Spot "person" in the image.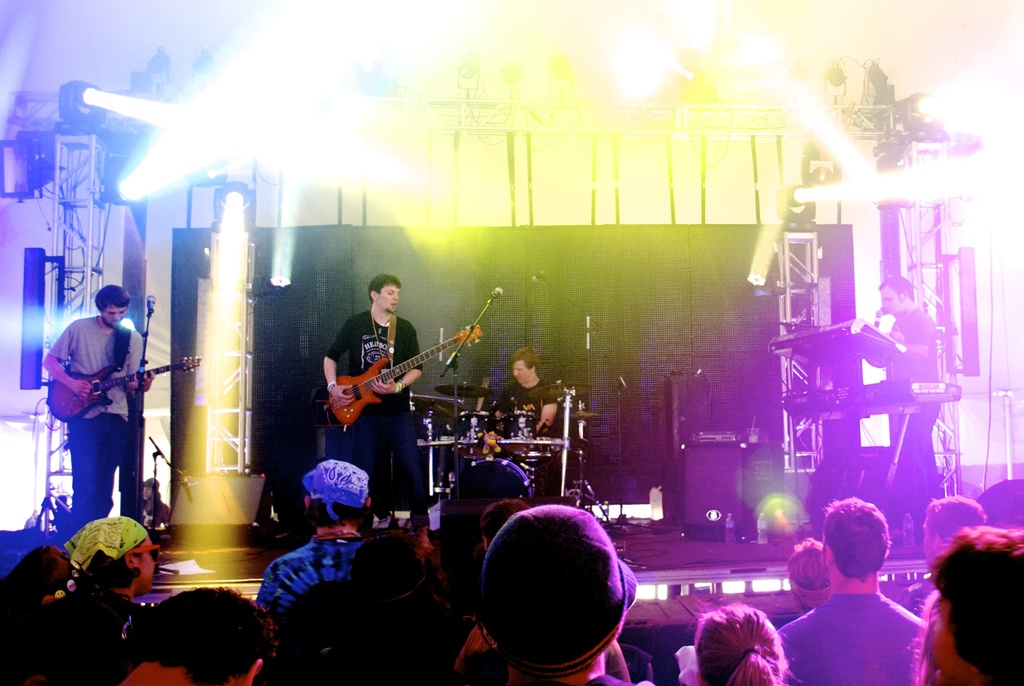
"person" found at bbox=(876, 272, 950, 504).
